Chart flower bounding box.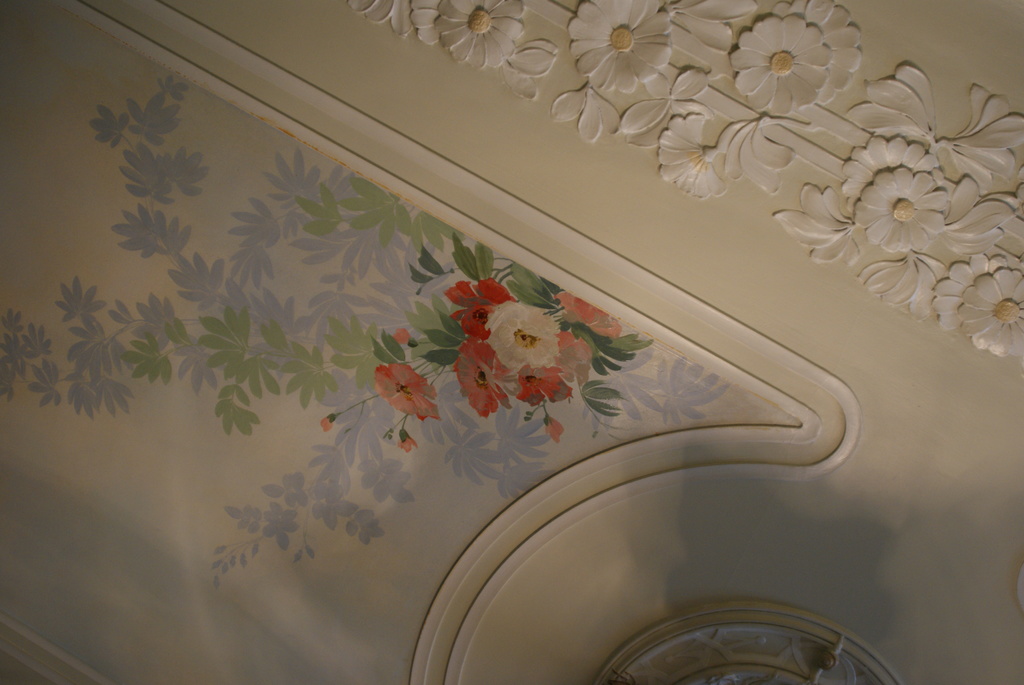
Charted: 316:414:337:434.
